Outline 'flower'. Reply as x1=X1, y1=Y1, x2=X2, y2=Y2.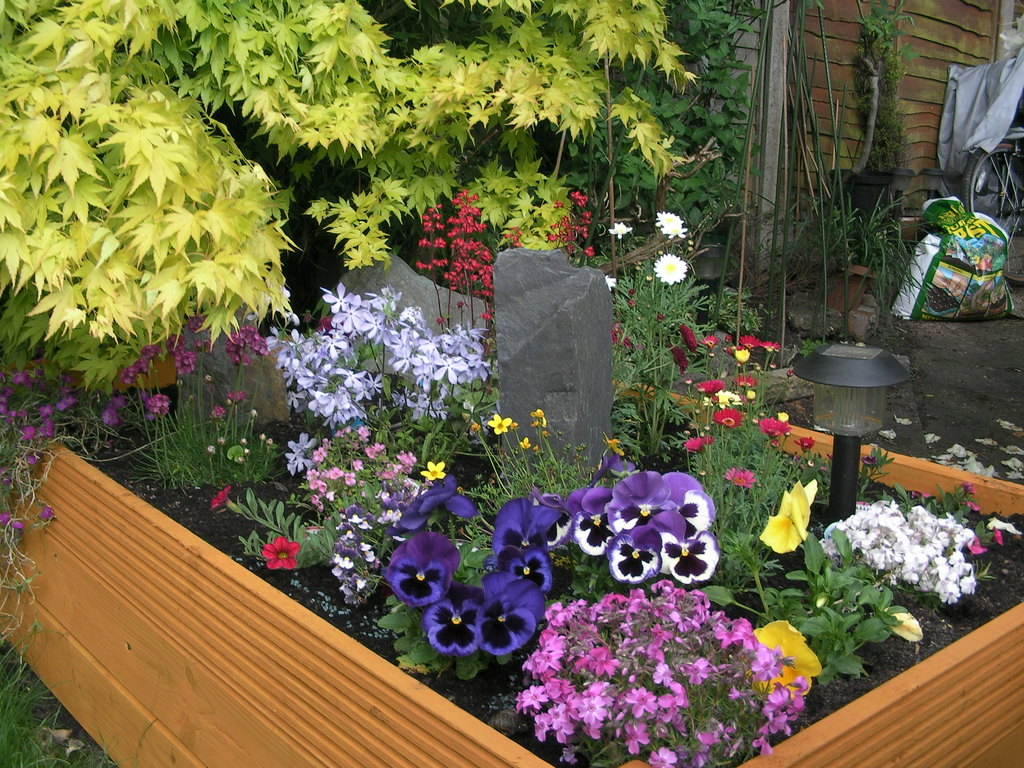
x1=726, y1=466, x2=758, y2=490.
